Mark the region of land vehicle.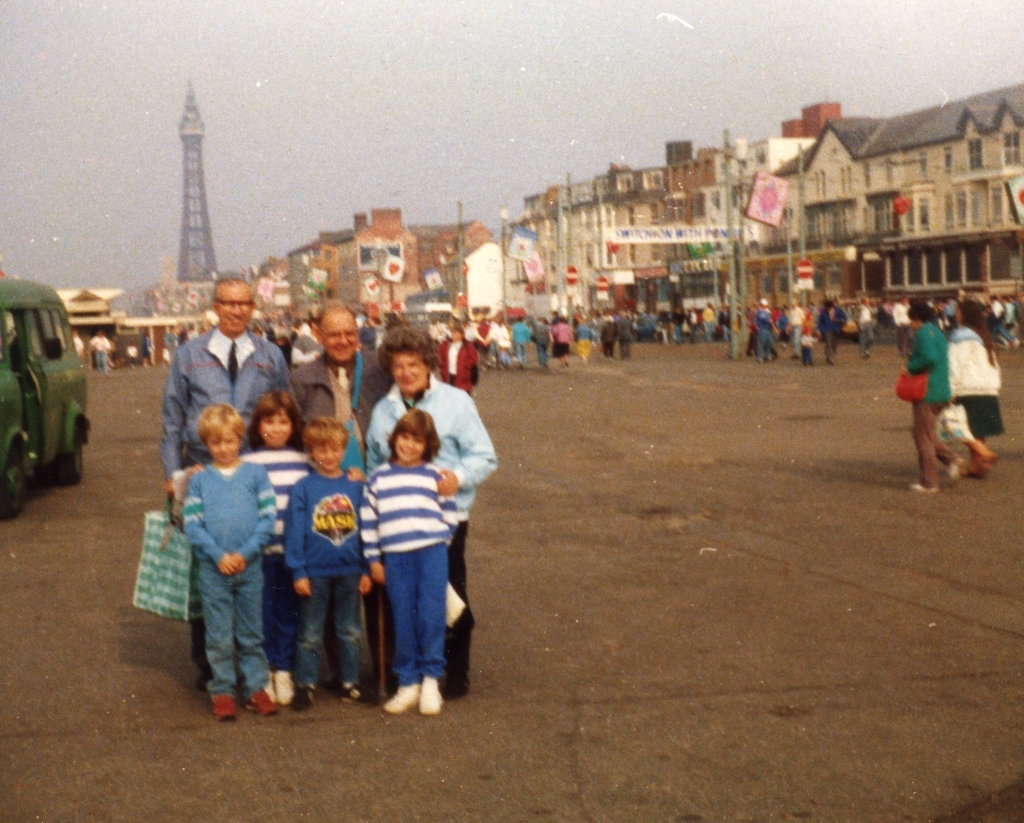
Region: bbox=(0, 280, 89, 517).
